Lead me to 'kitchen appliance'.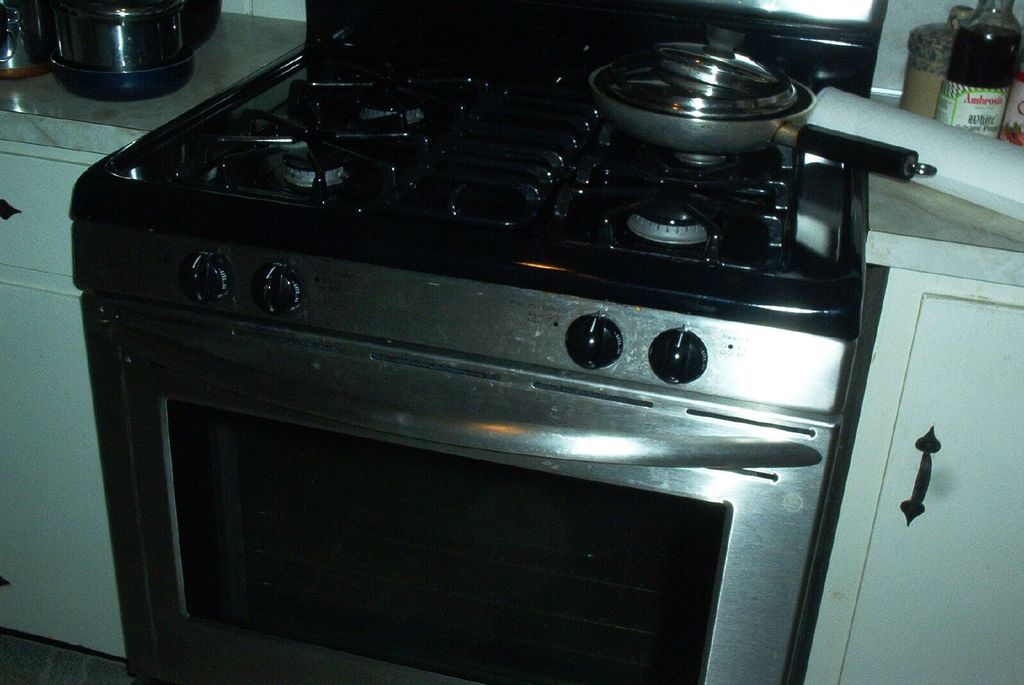
Lead to bbox=(934, 0, 1023, 129).
